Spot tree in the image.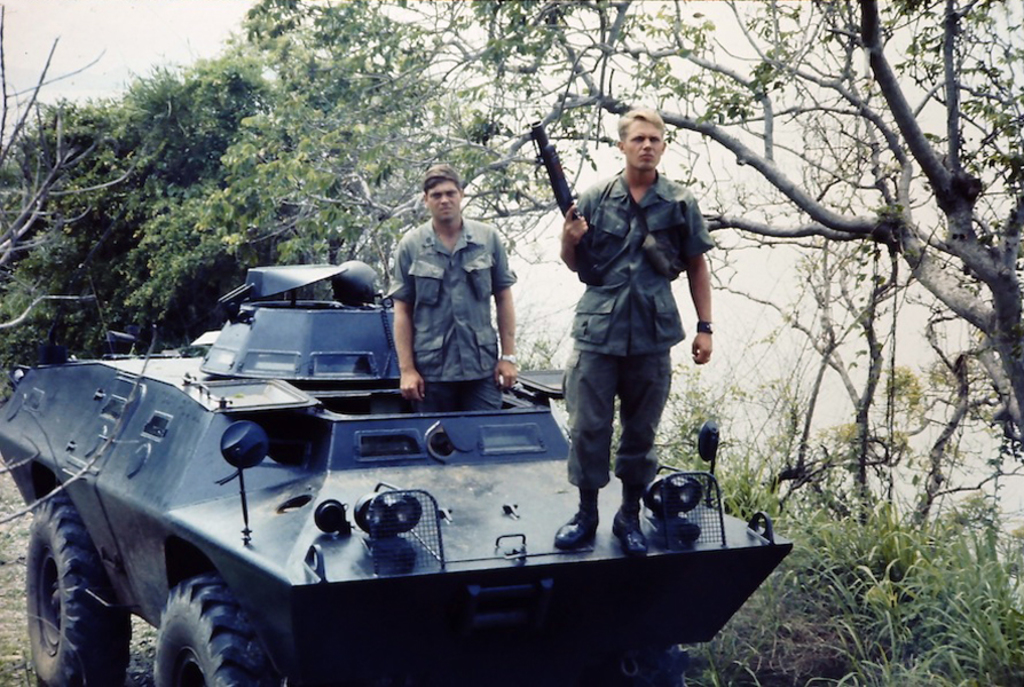
tree found at bbox=(236, 0, 1023, 458).
